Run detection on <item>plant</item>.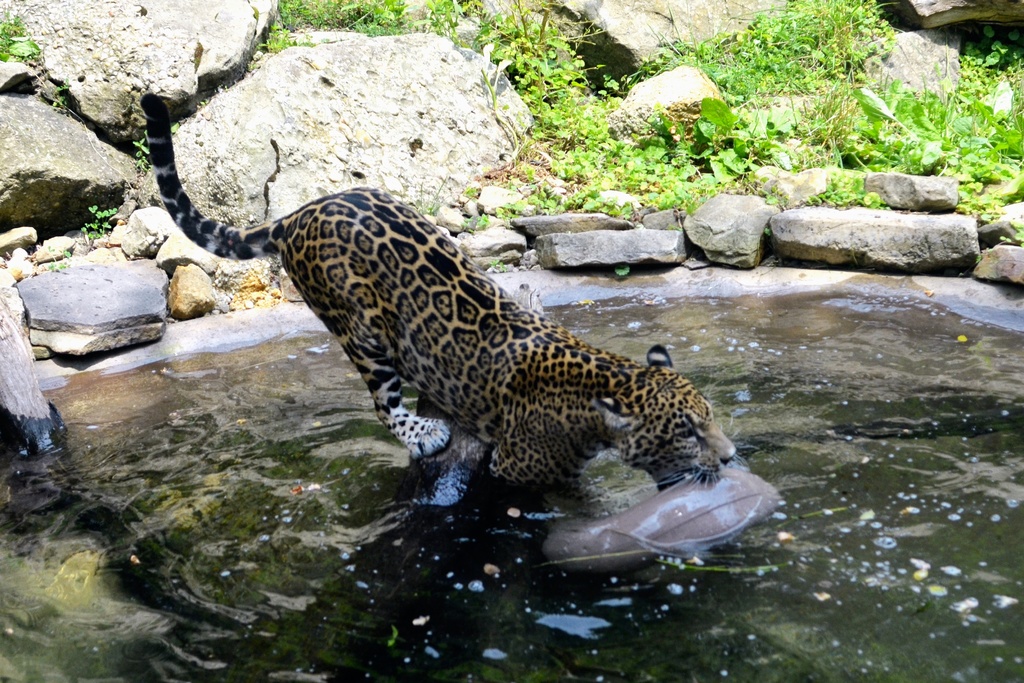
Result: select_region(405, 174, 440, 216).
